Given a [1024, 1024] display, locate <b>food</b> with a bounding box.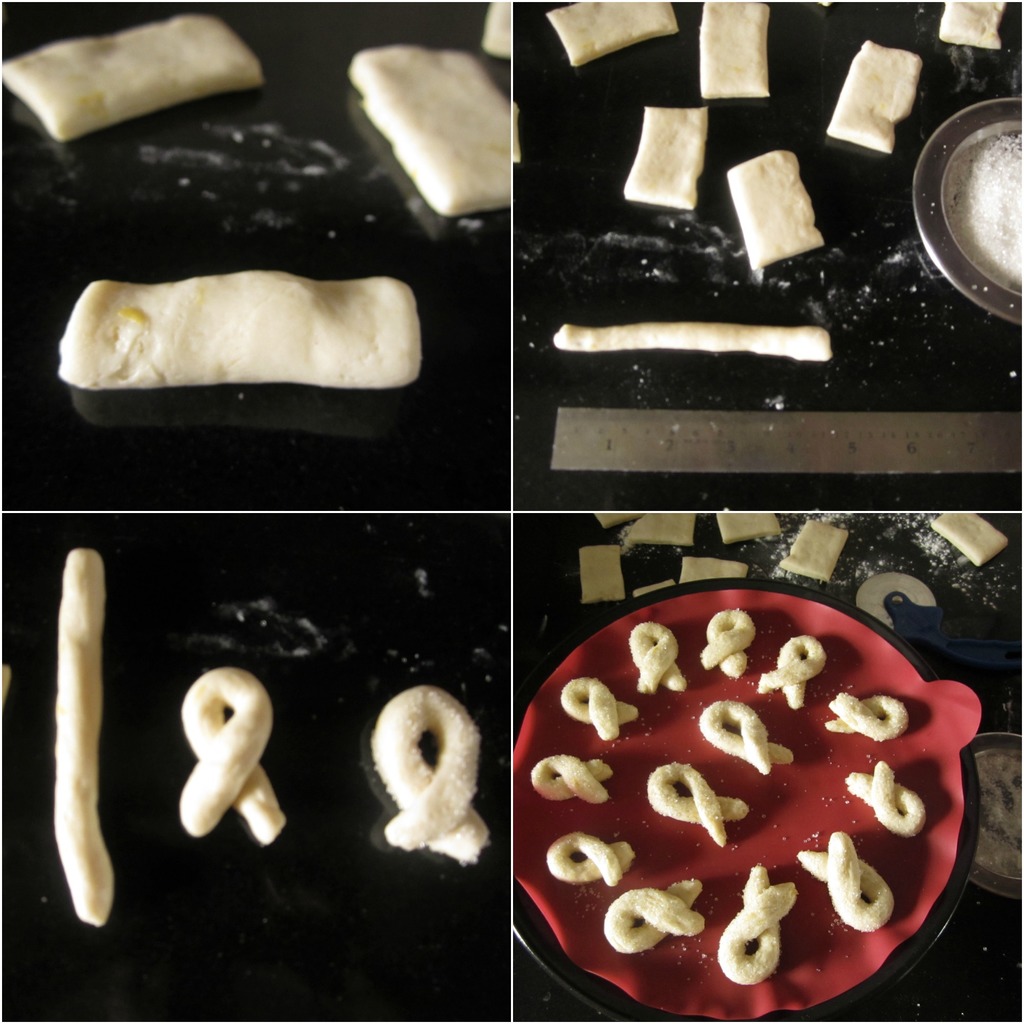
Located: (50,552,116,930).
